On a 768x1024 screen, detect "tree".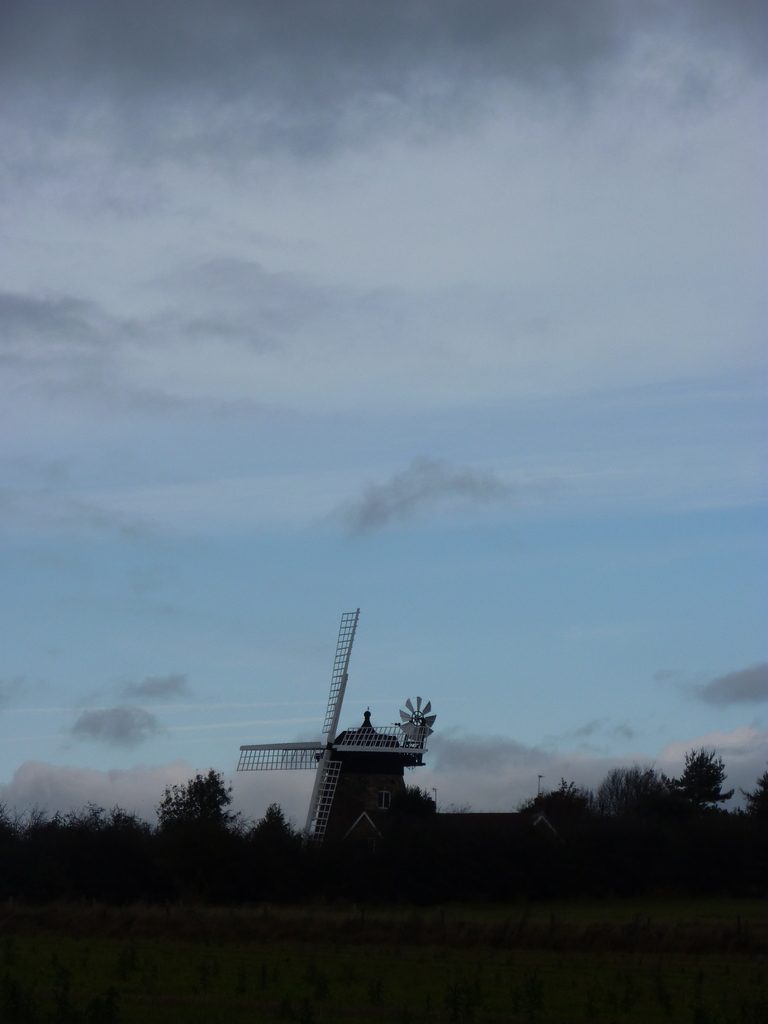
{"left": 154, "top": 771, "right": 235, "bottom": 851}.
